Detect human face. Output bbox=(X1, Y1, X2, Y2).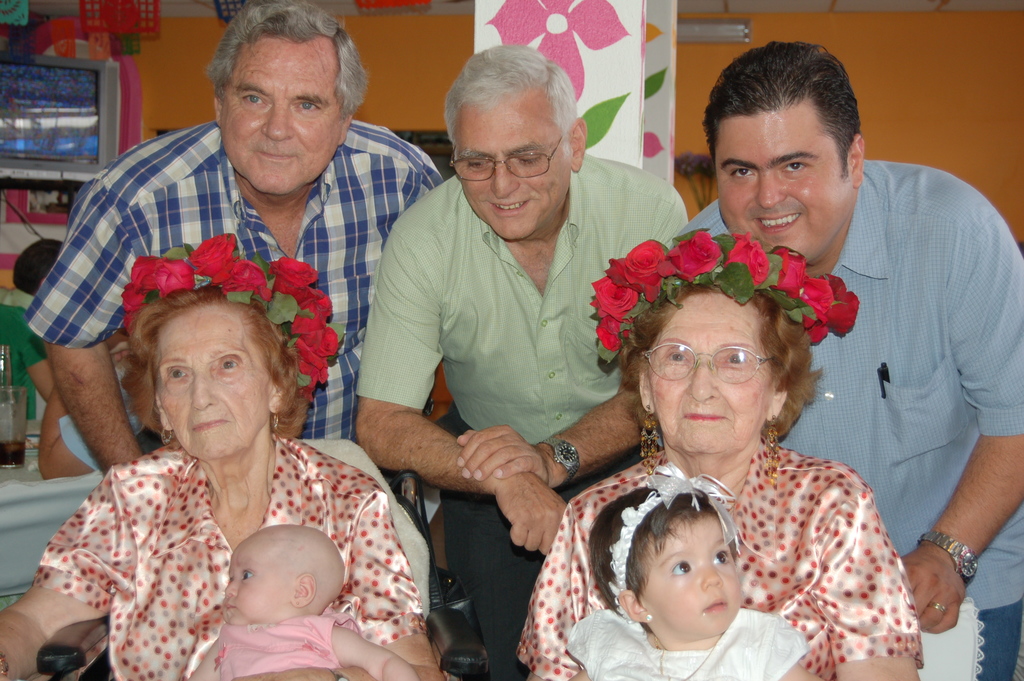
bbox=(641, 516, 743, 638).
